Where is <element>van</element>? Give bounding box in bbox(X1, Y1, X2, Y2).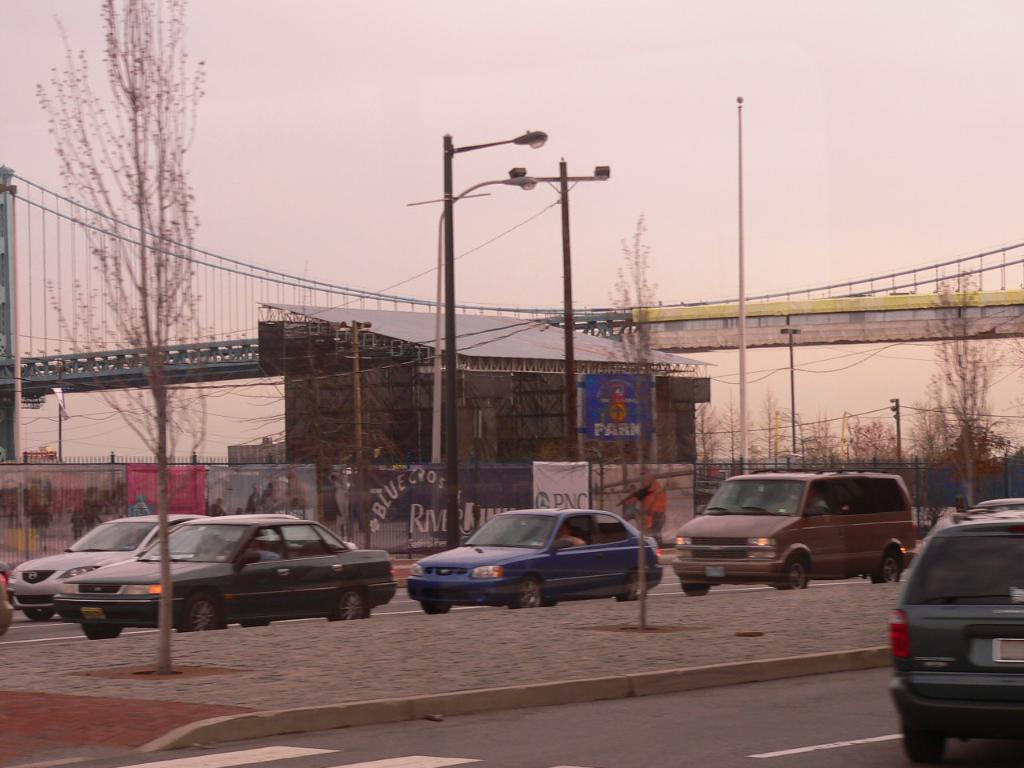
bbox(670, 458, 918, 593).
